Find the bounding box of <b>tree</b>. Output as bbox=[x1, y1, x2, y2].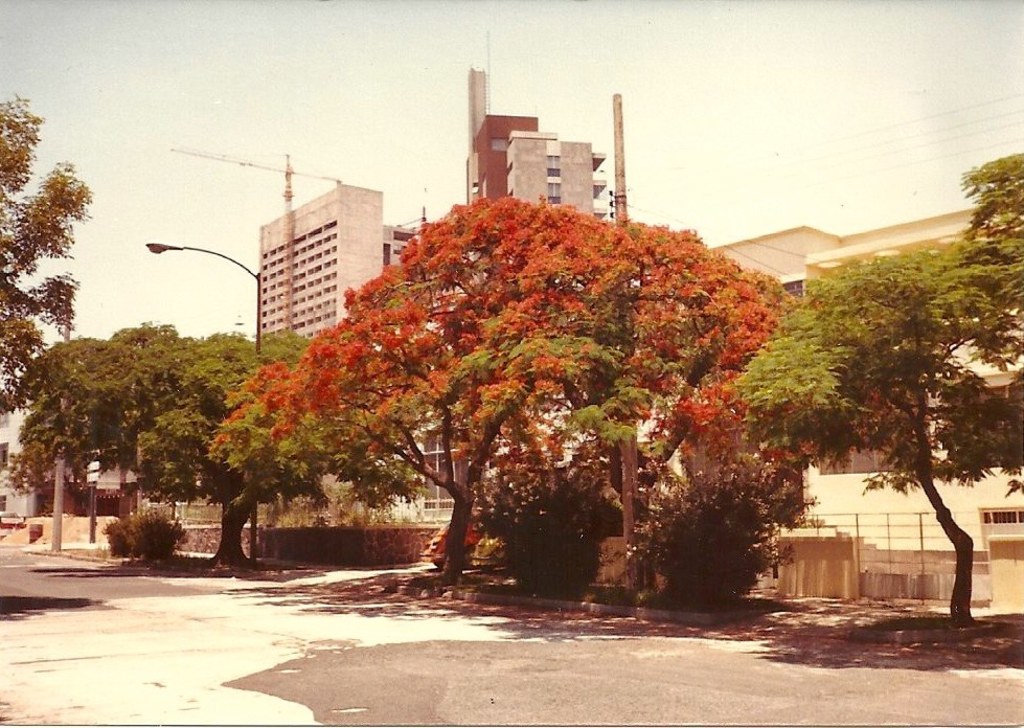
bbox=[254, 450, 430, 528].
